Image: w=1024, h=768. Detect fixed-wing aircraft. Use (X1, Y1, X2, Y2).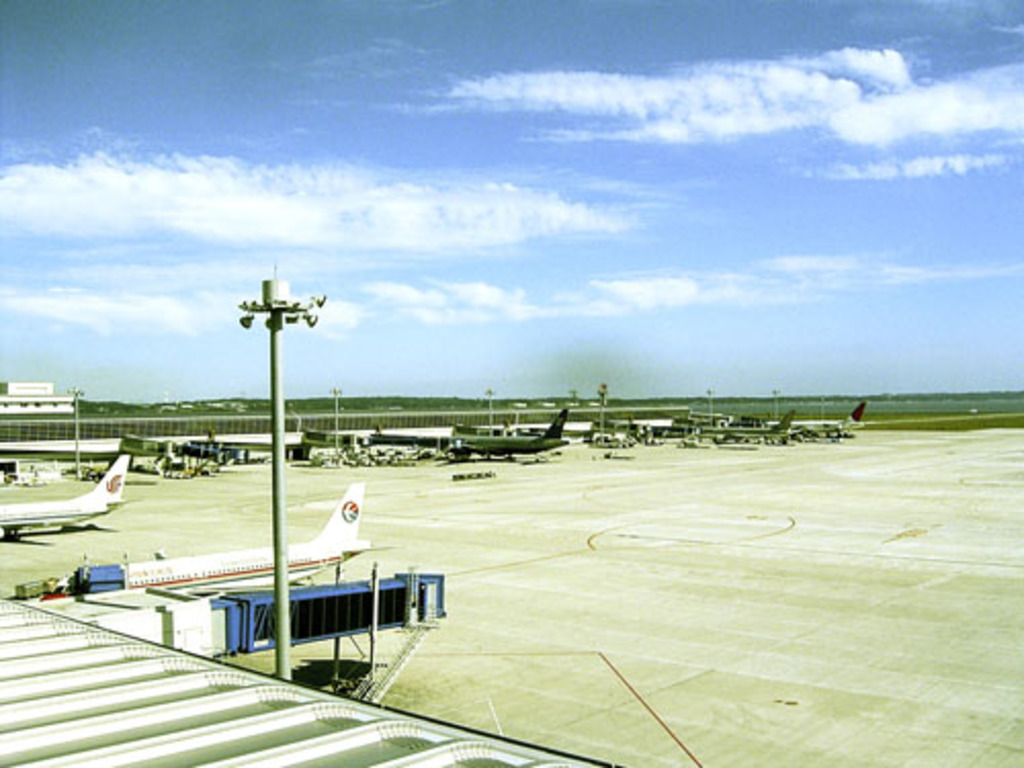
(0, 453, 145, 543).
